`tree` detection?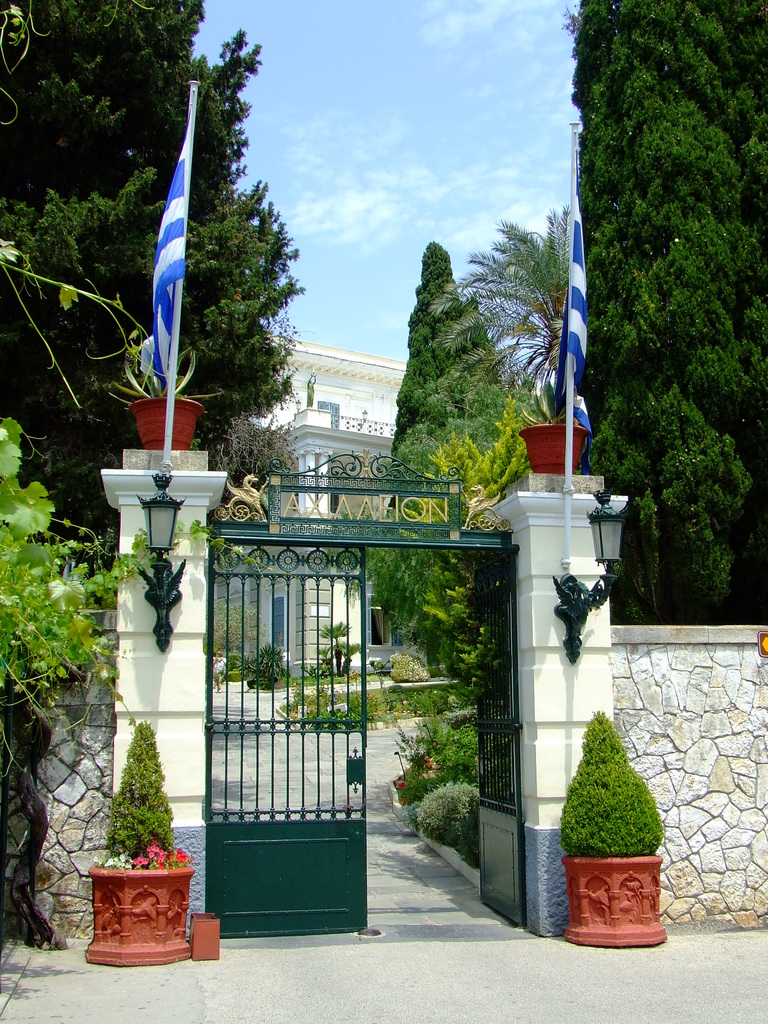
(x1=0, y1=0, x2=305, y2=589)
